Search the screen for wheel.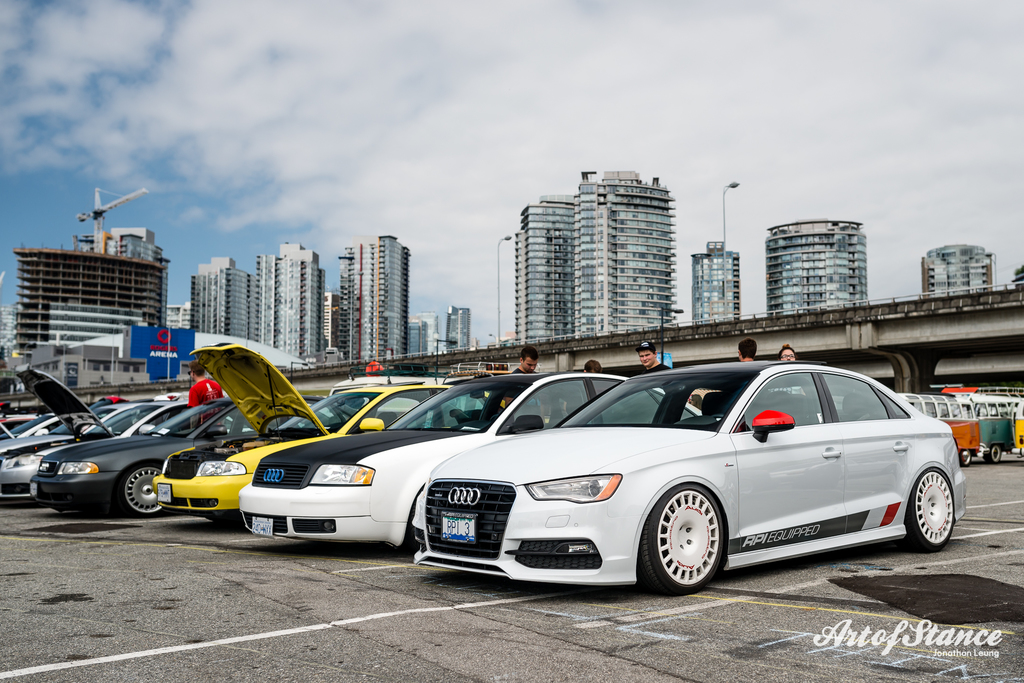
Found at bbox(962, 447, 973, 467).
